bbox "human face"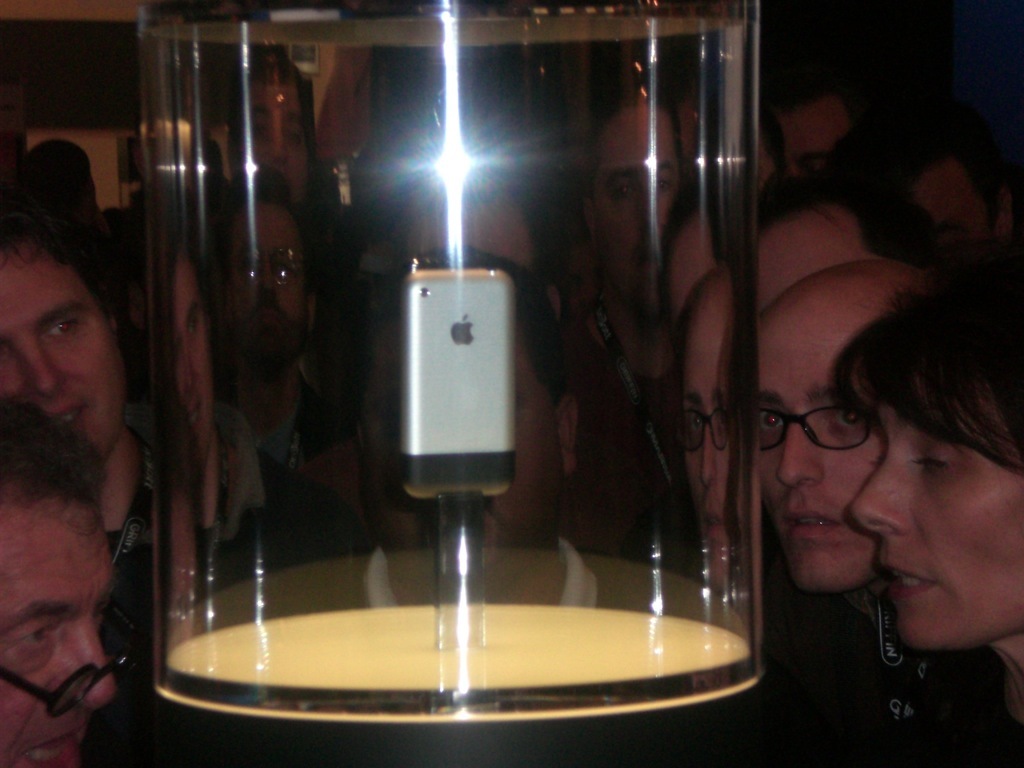
{"left": 0, "top": 237, "right": 131, "bottom": 454}
